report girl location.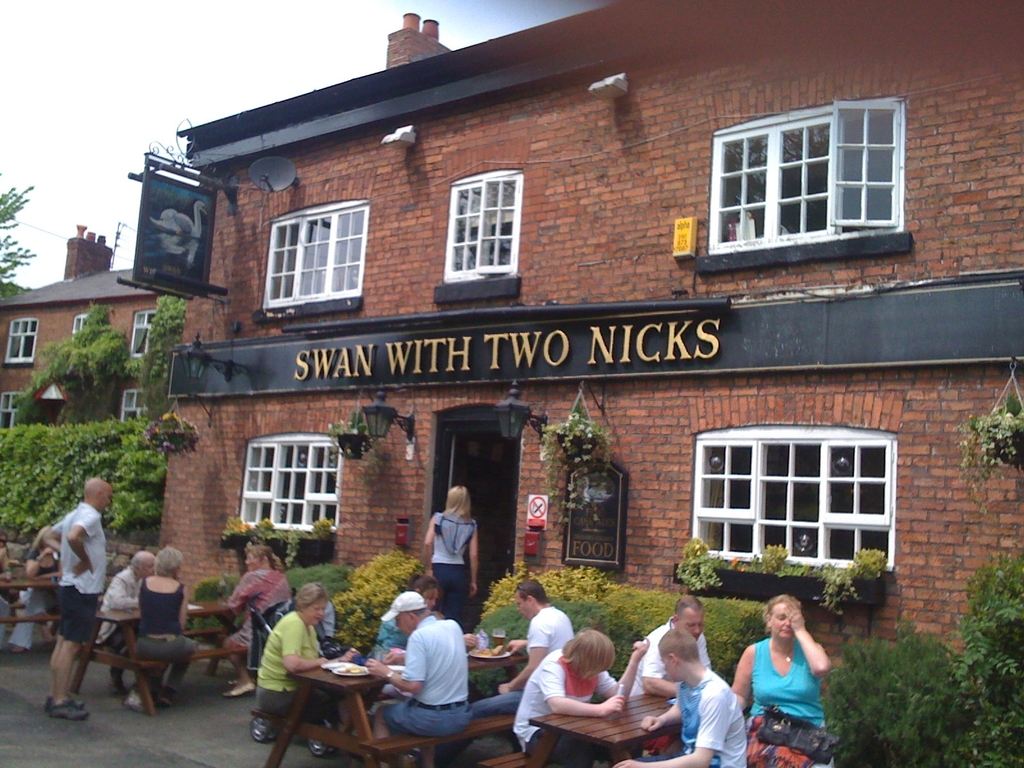
Report: select_region(426, 488, 484, 631).
